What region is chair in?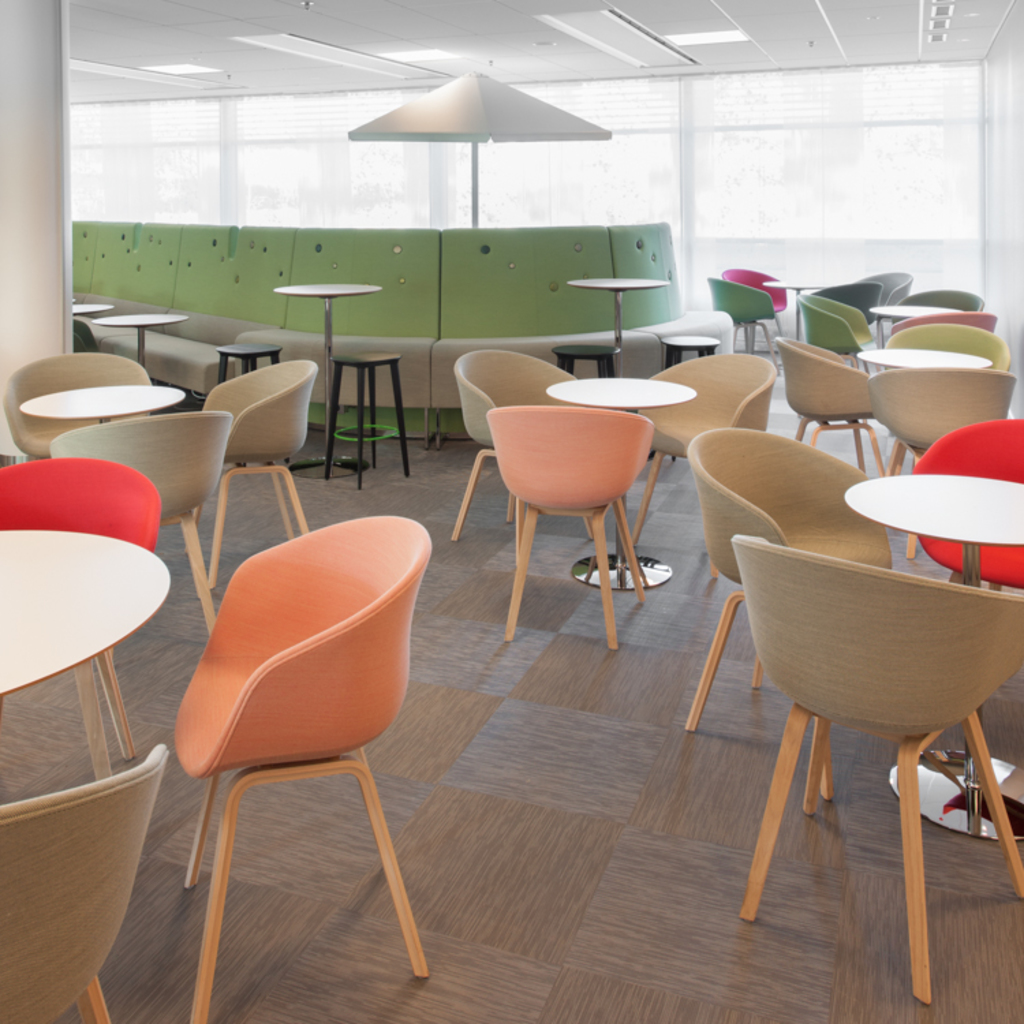
l=703, t=276, r=781, b=360.
